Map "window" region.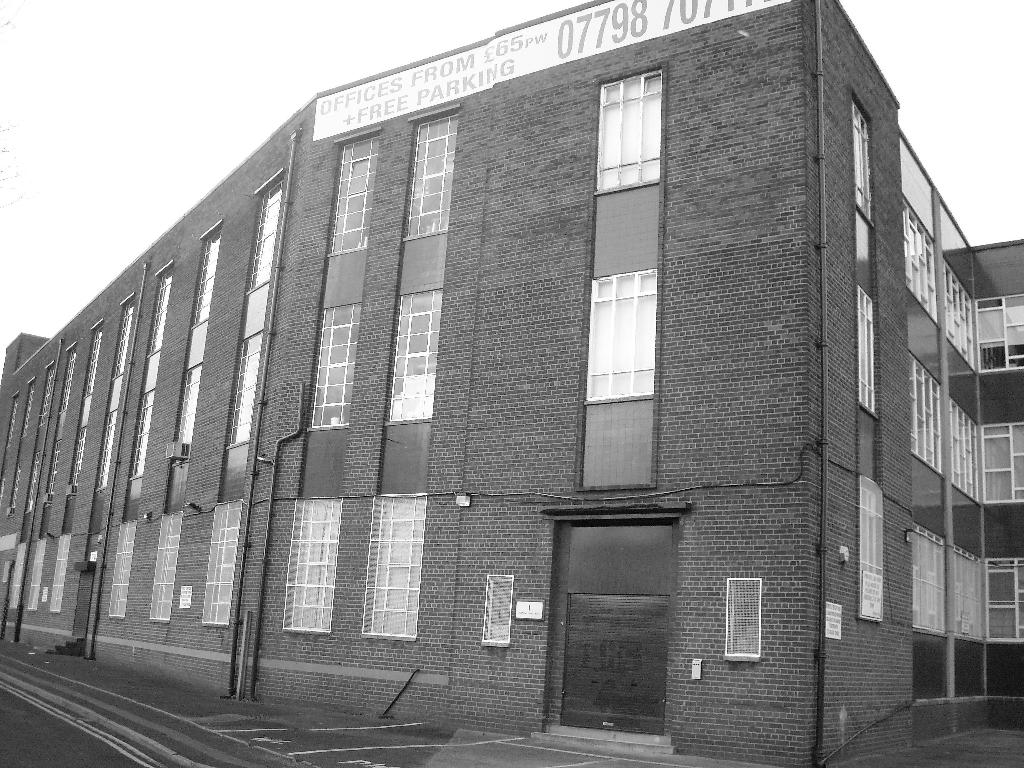
Mapped to bbox=(912, 520, 1023, 650).
